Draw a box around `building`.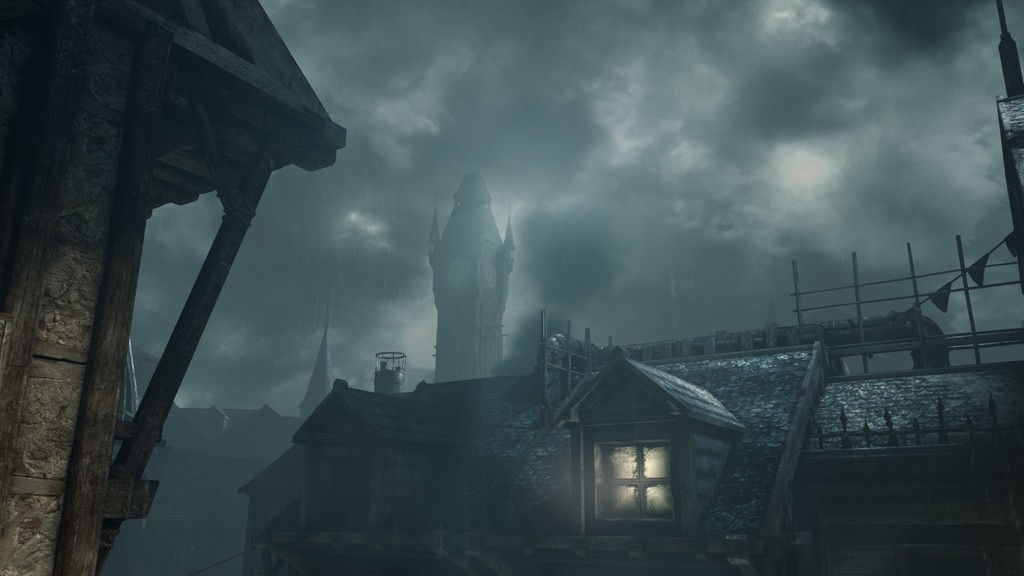
<bbox>237, 314, 1023, 575</bbox>.
